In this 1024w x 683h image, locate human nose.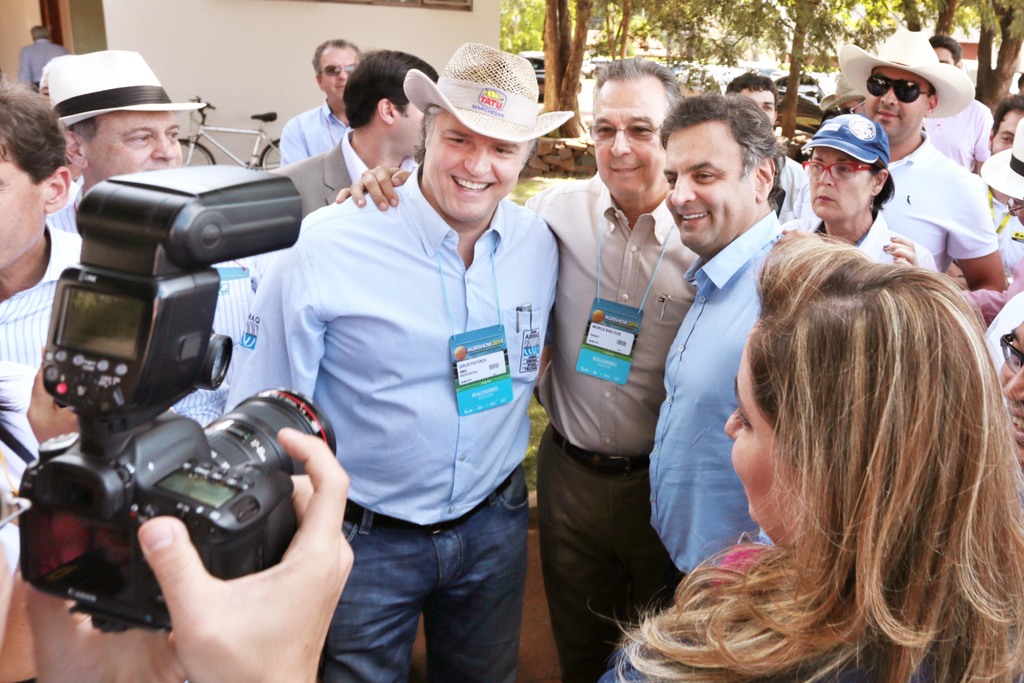
Bounding box: (left=672, top=174, right=694, bottom=206).
